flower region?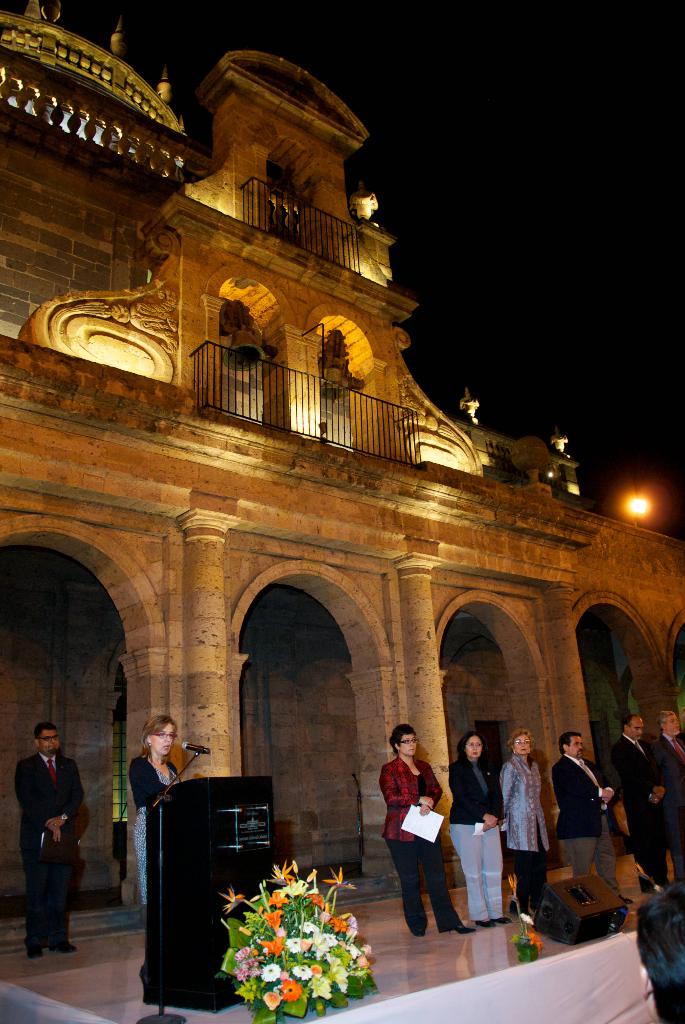
bbox(521, 915, 535, 929)
